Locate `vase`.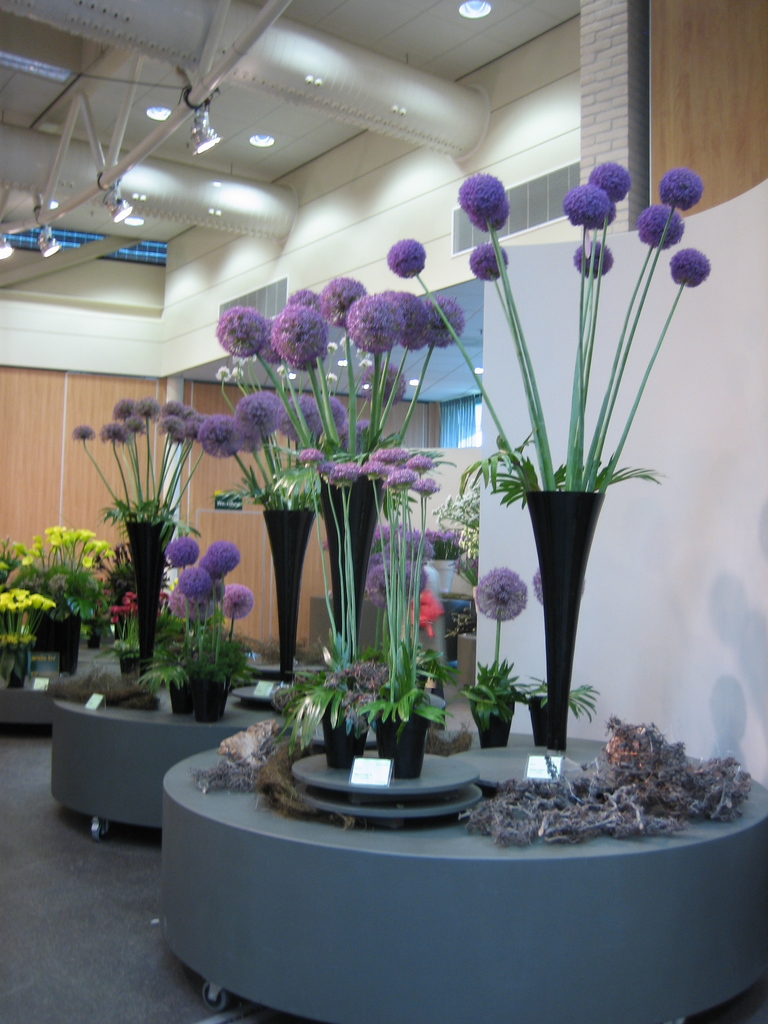
Bounding box: [left=191, top=659, right=231, bottom=728].
